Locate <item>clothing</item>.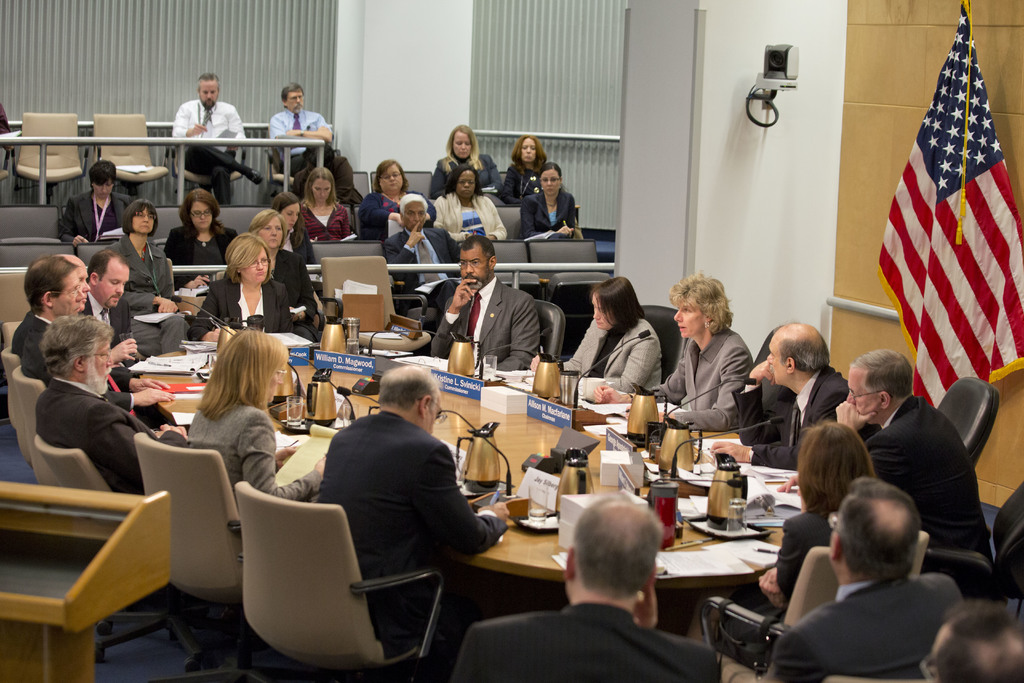
Bounding box: 77/291/139/365.
